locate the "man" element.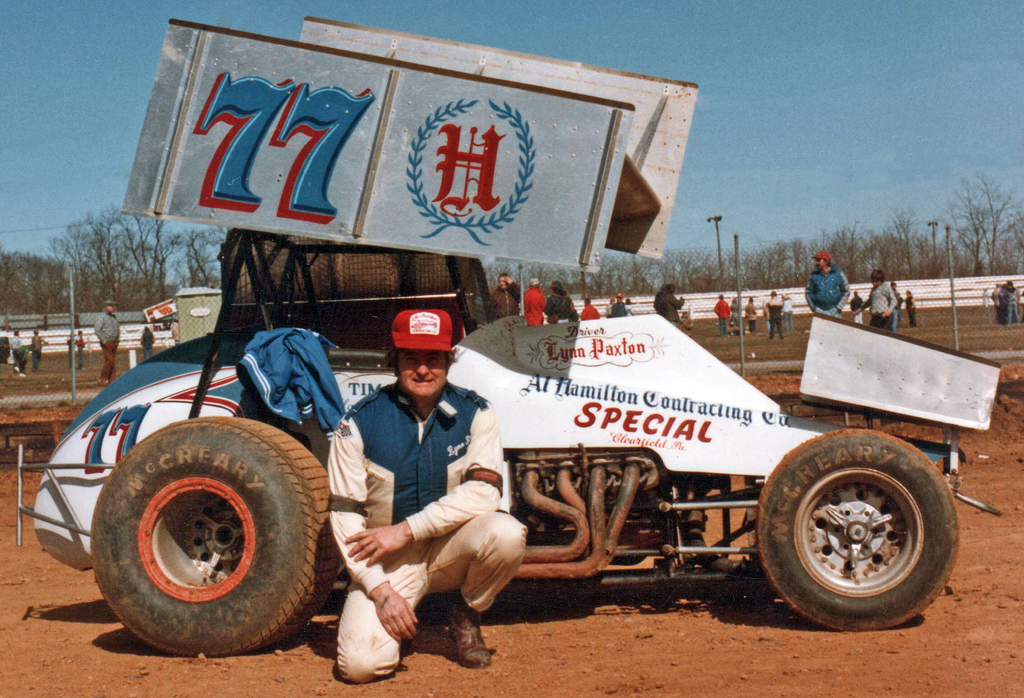
Element bbox: 781/293/798/340.
